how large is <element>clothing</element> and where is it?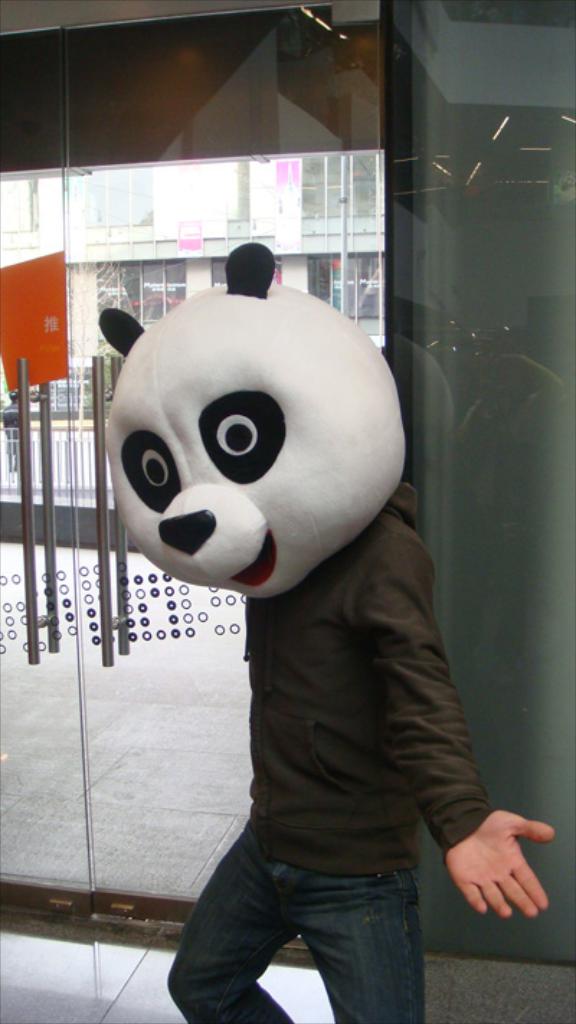
Bounding box: Rect(167, 487, 501, 1023).
